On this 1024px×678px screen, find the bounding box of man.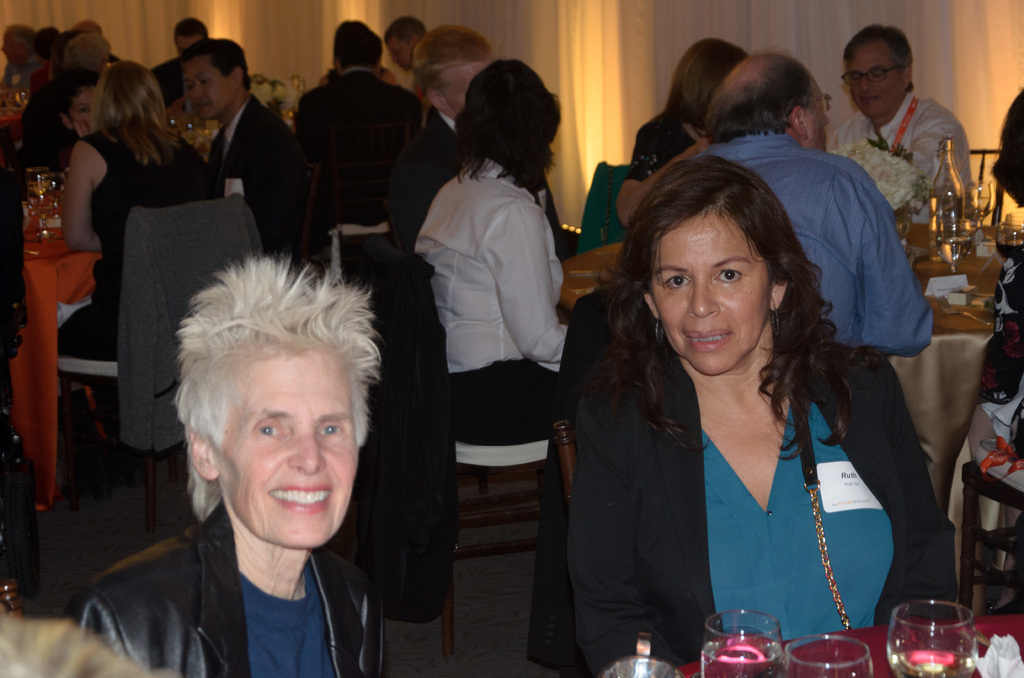
Bounding box: [175, 24, 335, 268].
